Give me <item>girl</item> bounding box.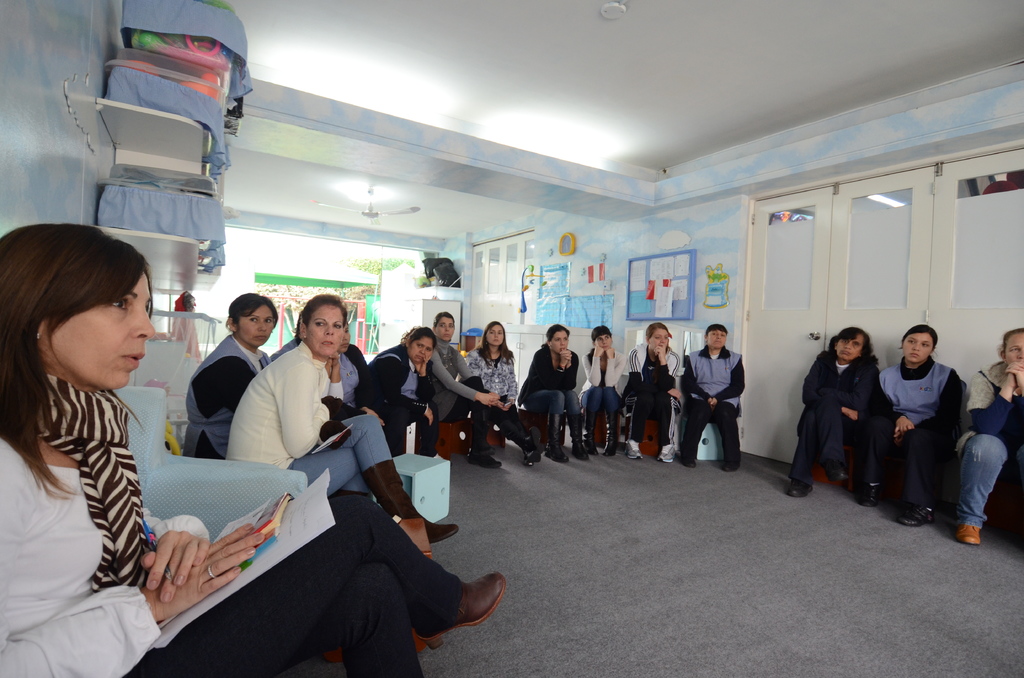
577/325/627/451.
